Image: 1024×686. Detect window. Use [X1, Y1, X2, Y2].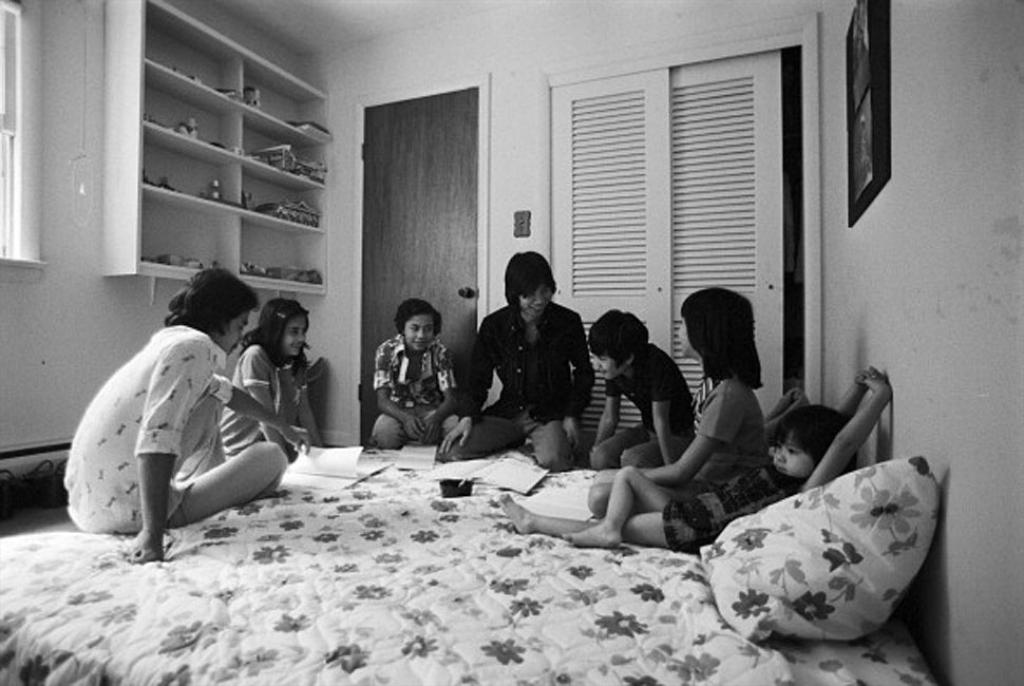
[0, 0, 40, 264].
